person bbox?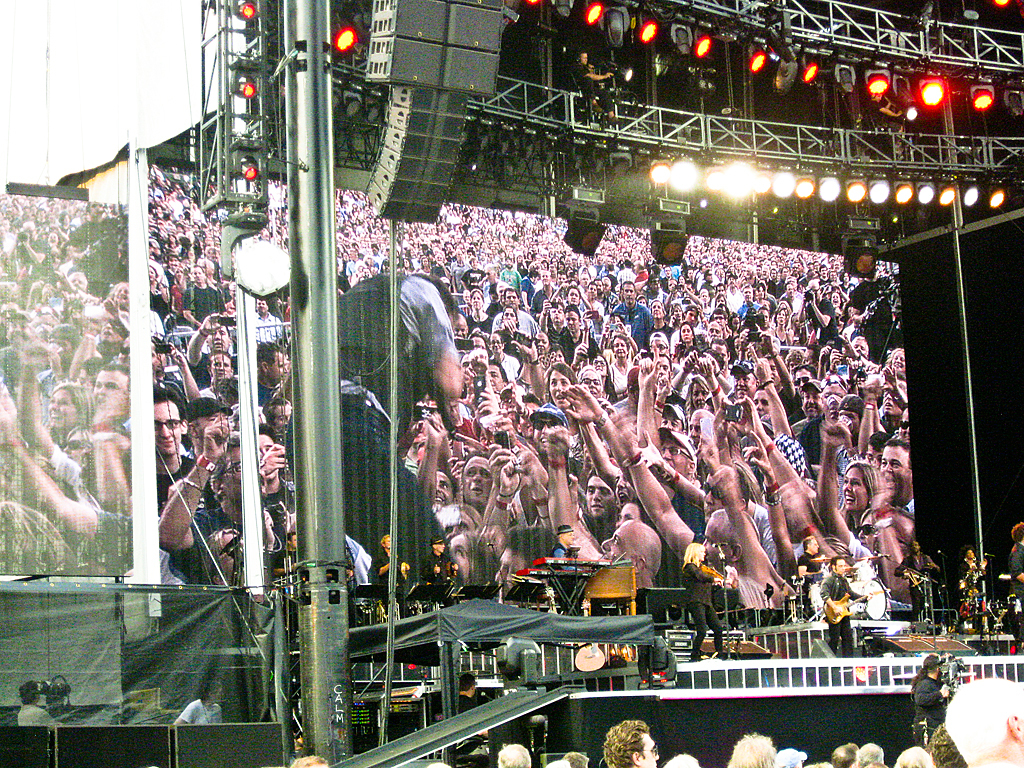
1003/520/1023/624
